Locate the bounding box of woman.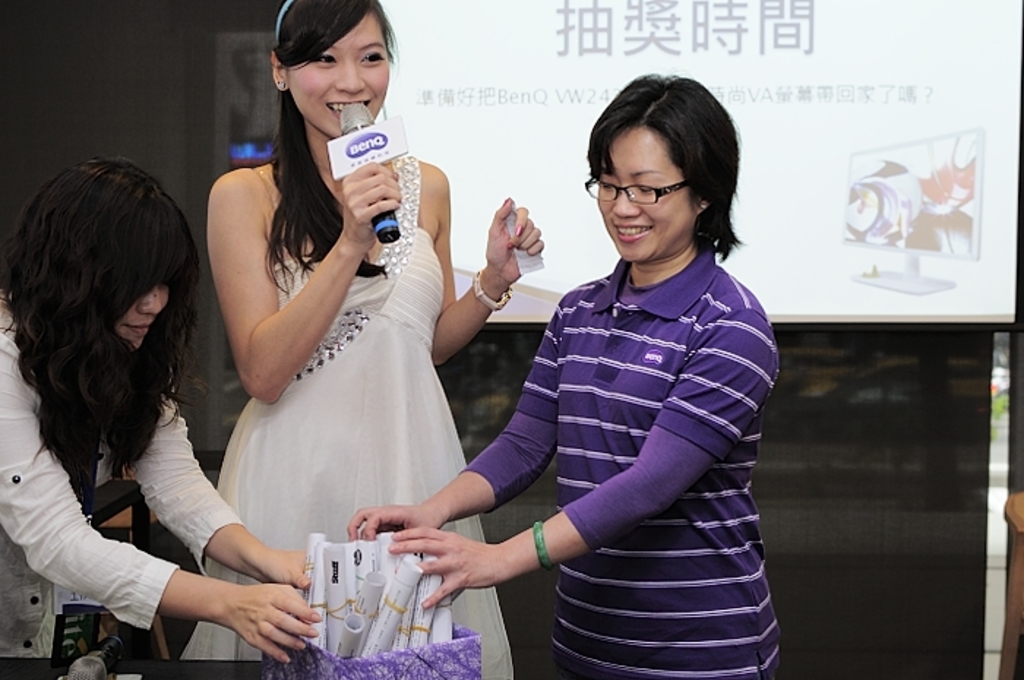
Bounding box: Rect(344, 69, 788, 679).
